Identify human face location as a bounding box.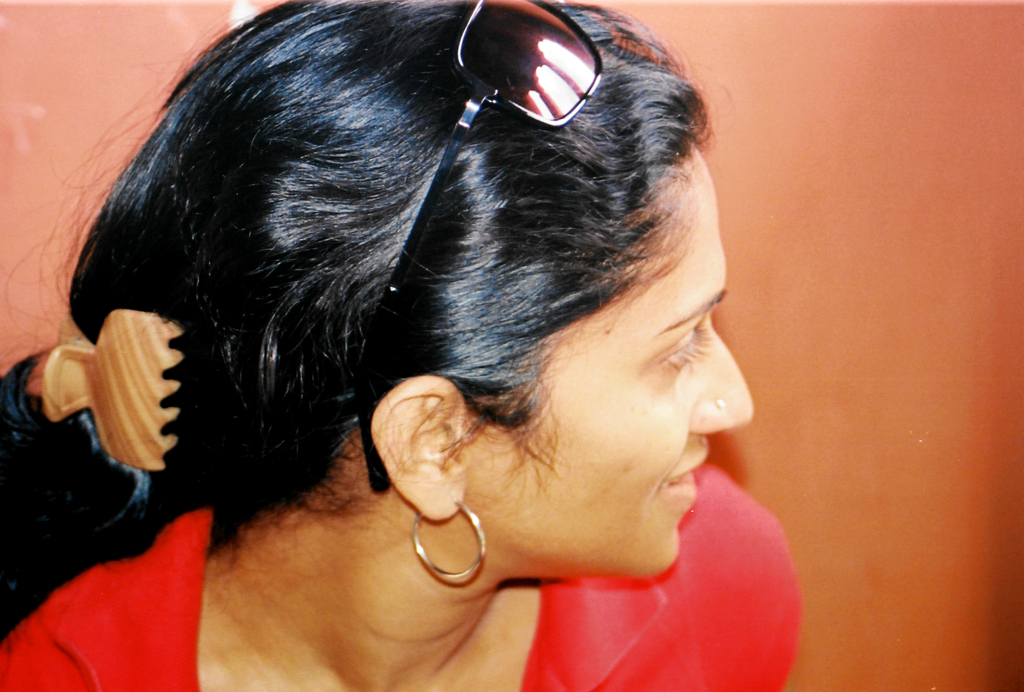
left=480, top=151, right=755, bottom=579.
